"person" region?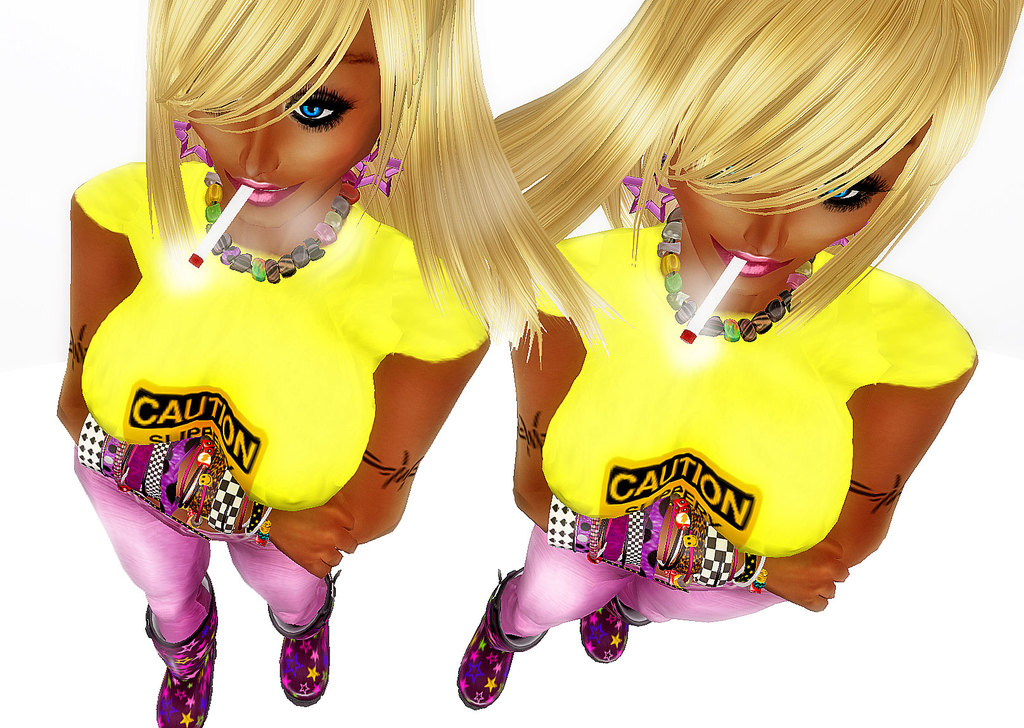
[453,0,1023,709]
